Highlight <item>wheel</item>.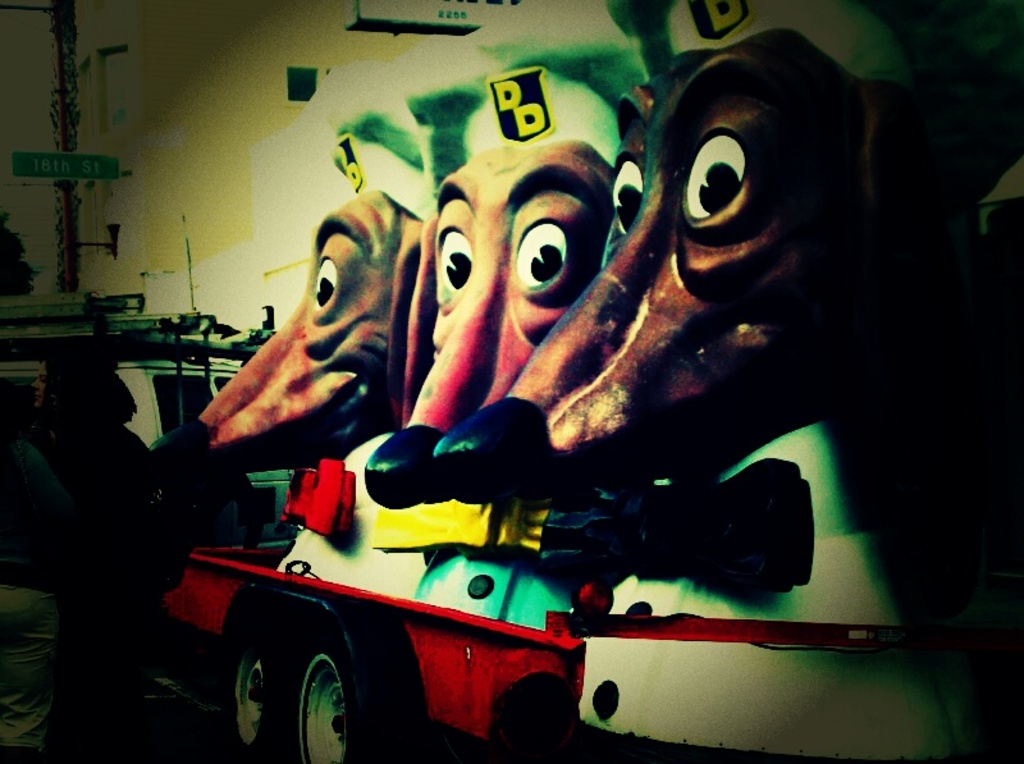
Highlighted region: (285,630,379,763).
